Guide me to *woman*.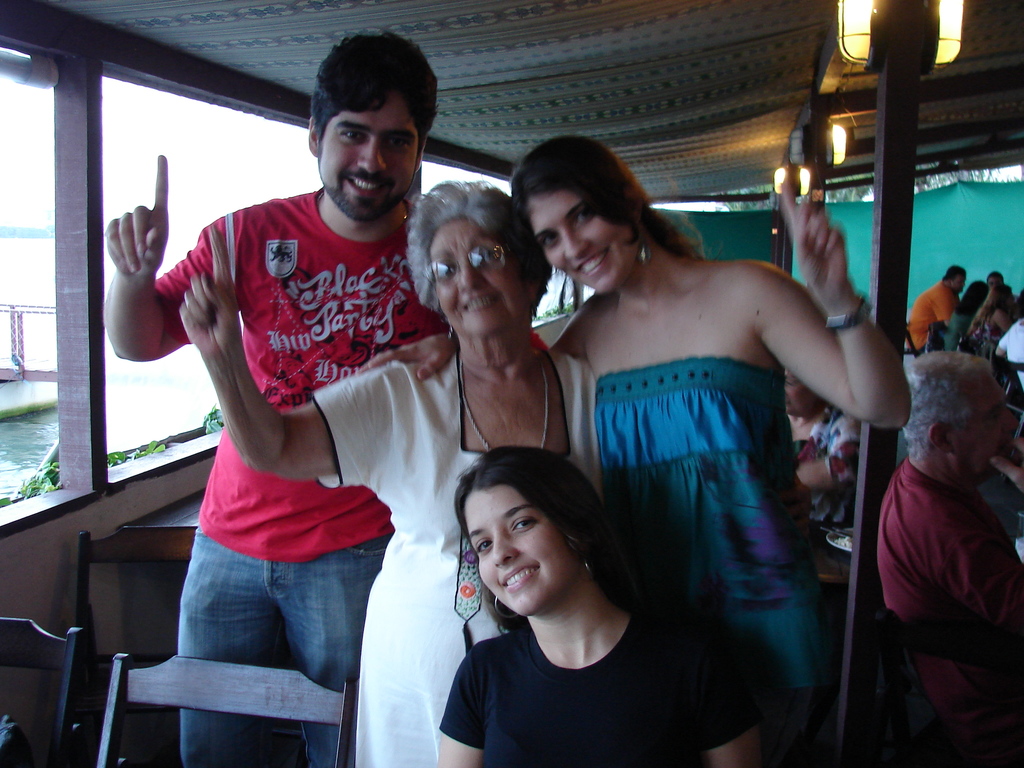
Guidance: [178, 177, 603, 767].
